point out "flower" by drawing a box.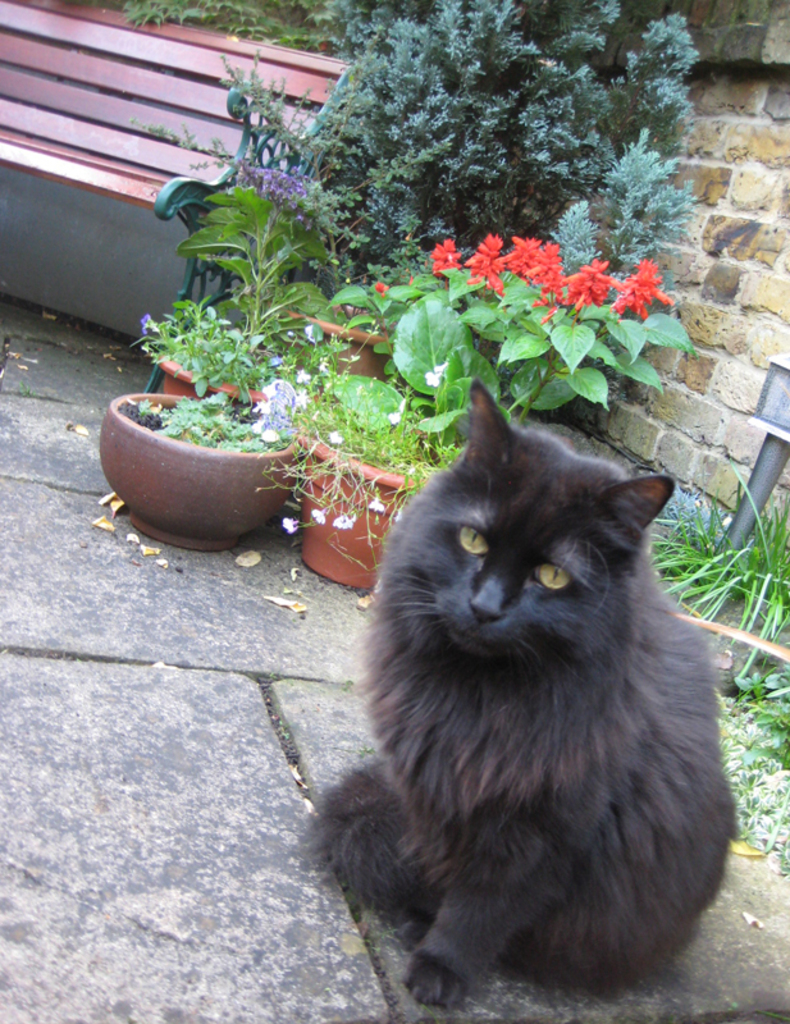
bbox(371, 502, 388, 511).
